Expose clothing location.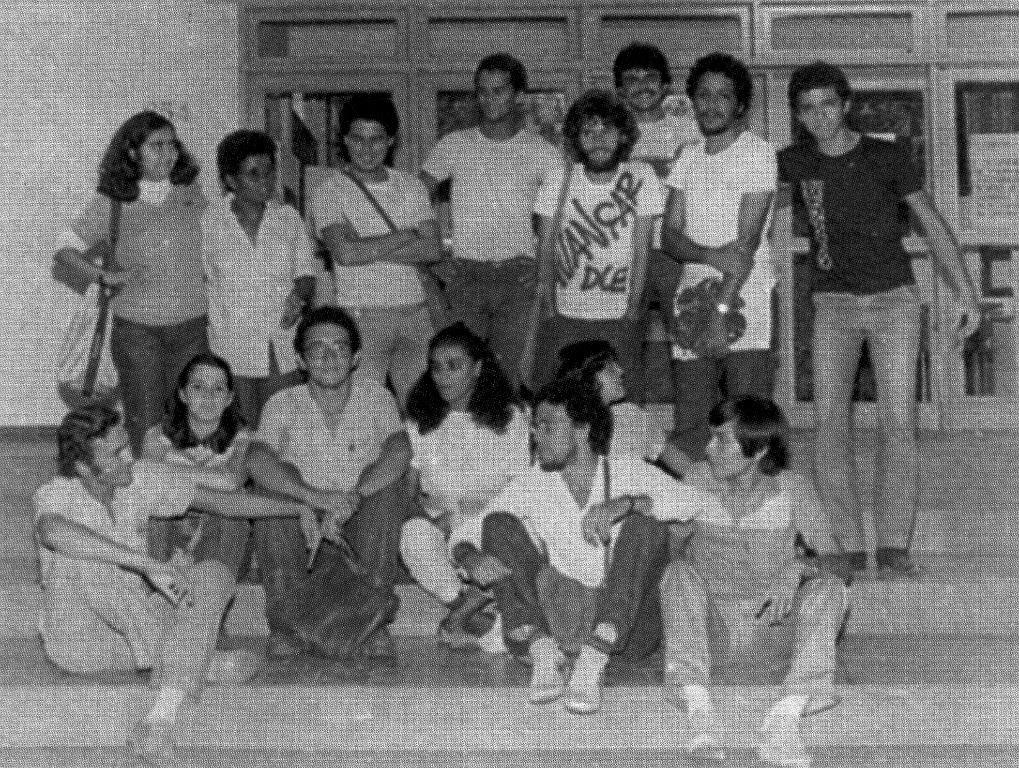
Exposed at <box>416,120,569,380</box>.
